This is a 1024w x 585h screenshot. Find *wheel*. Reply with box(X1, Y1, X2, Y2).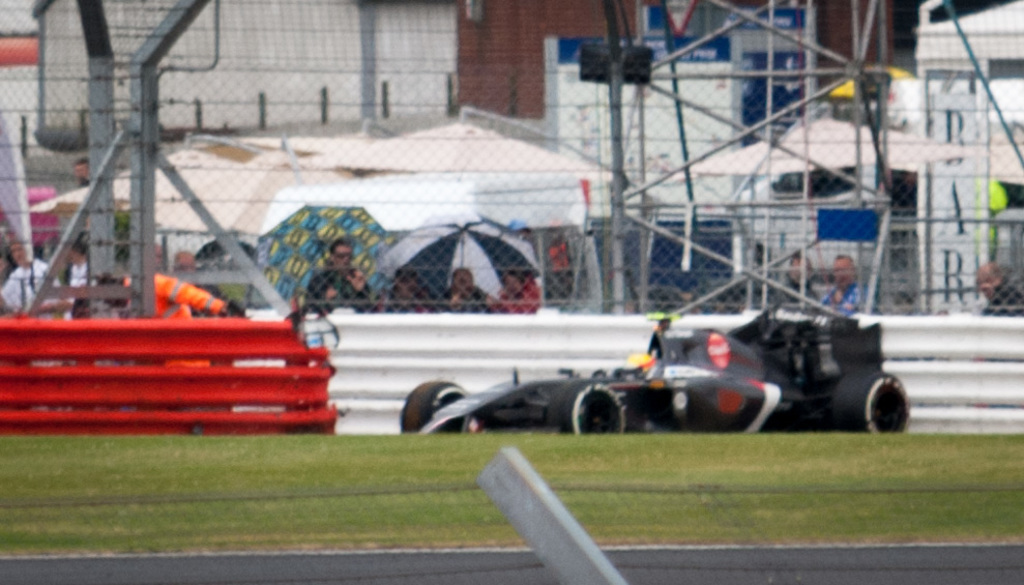
box(843, 372, 914, 434).
